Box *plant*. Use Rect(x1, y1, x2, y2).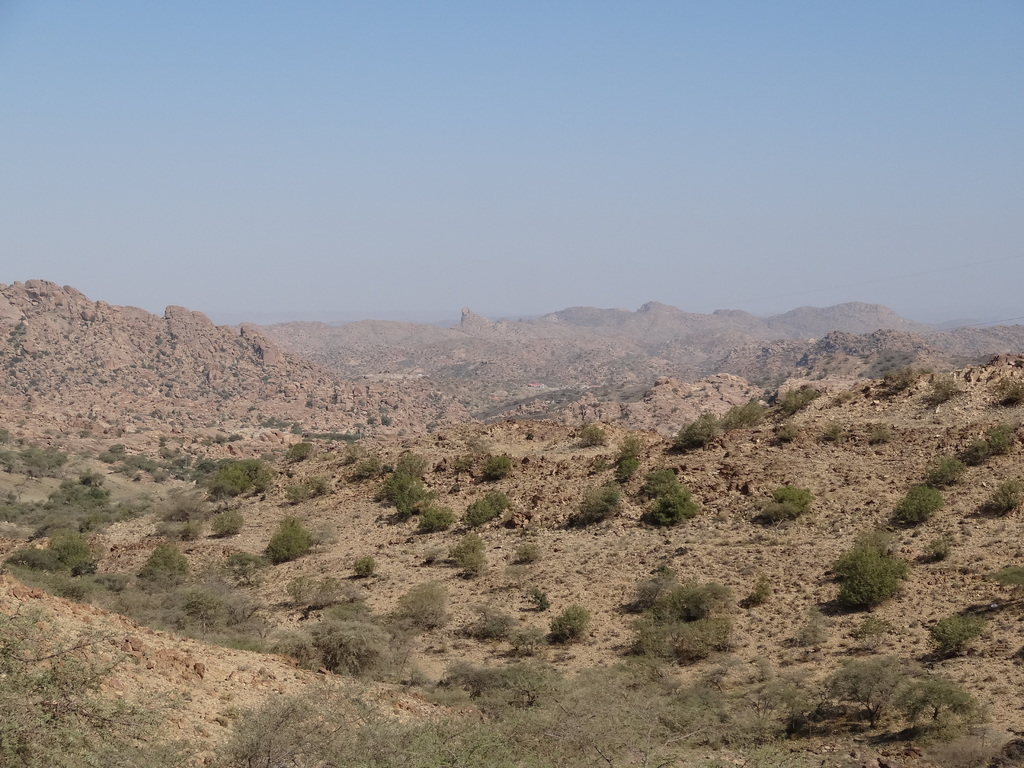
Rect(378, 465, 423, 500).
